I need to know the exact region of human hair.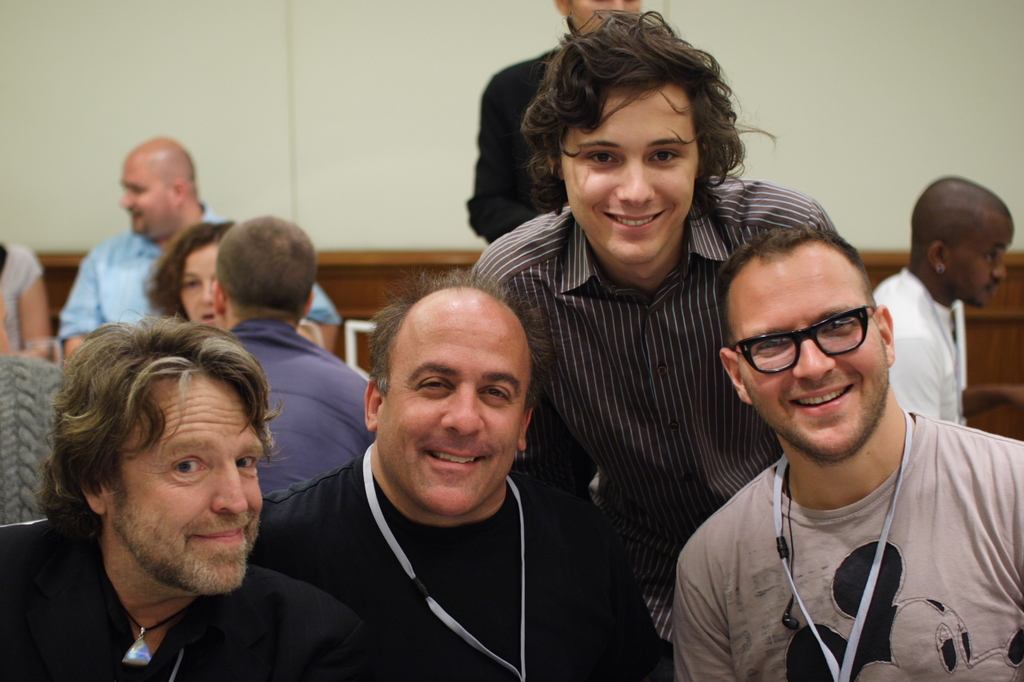
Region: x1=214, y1=214, x2=314, y2=324.
